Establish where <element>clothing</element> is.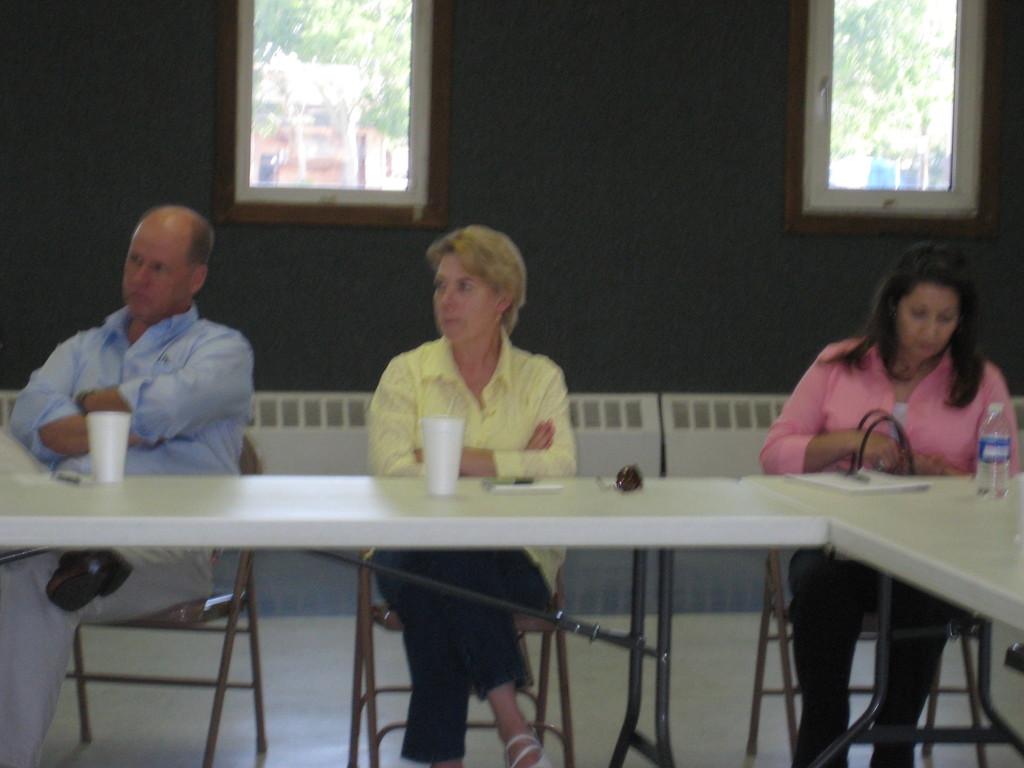
Established at 372,330,586,765.
